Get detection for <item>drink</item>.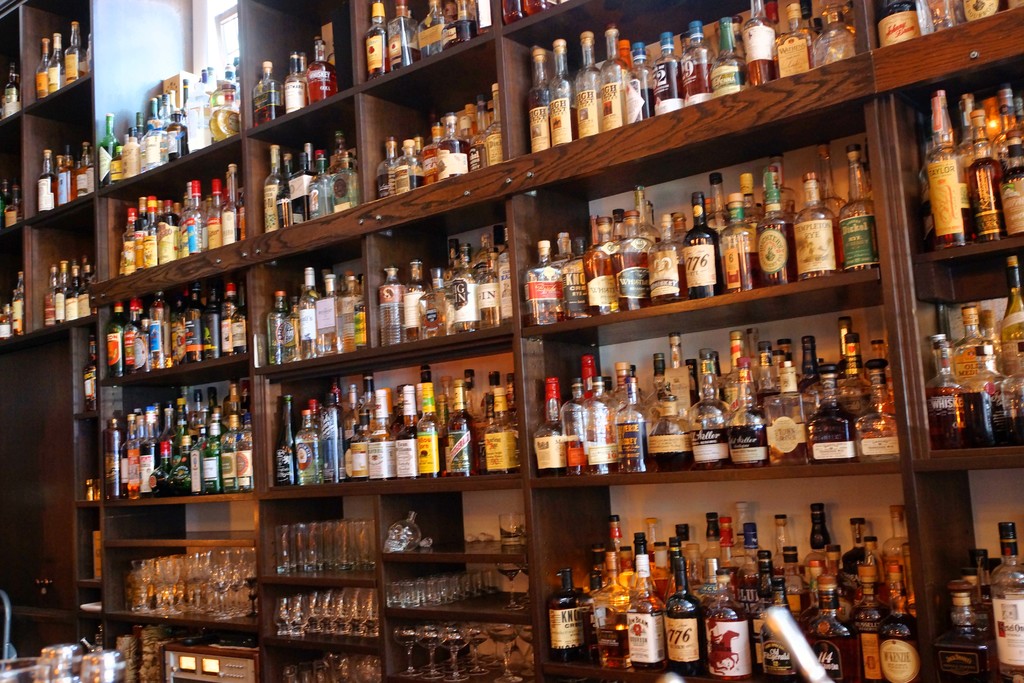
Detection: [284, 83, 306, 113].
